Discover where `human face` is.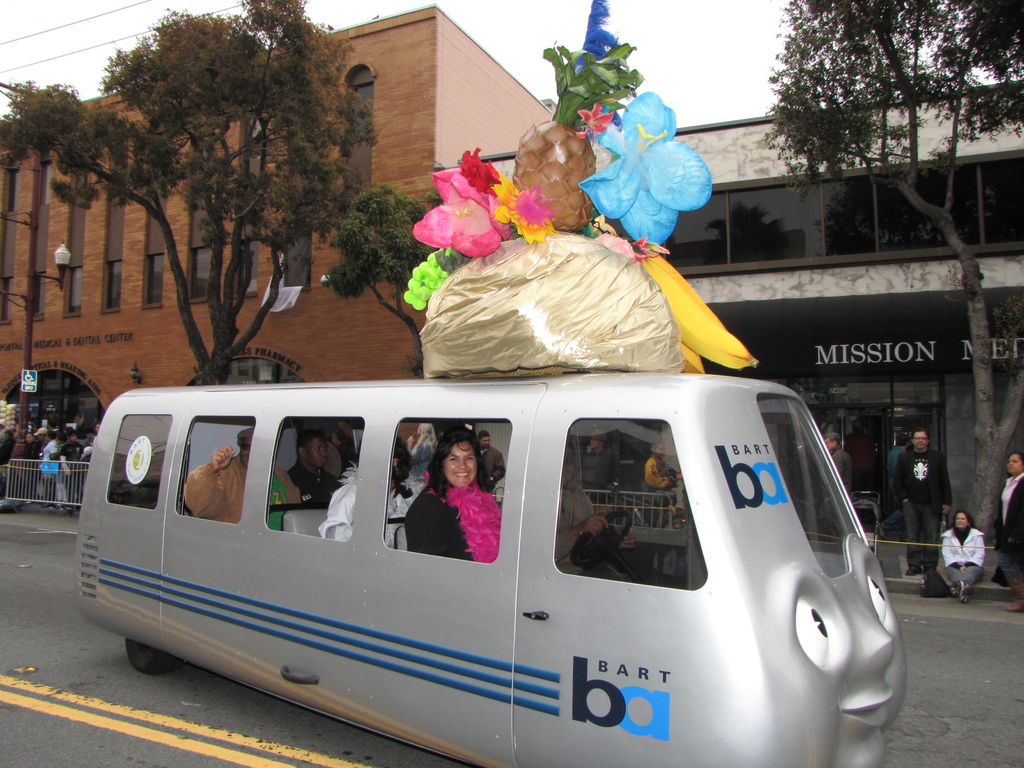
Discovered at bbox=(241, 437, 251, 466).
